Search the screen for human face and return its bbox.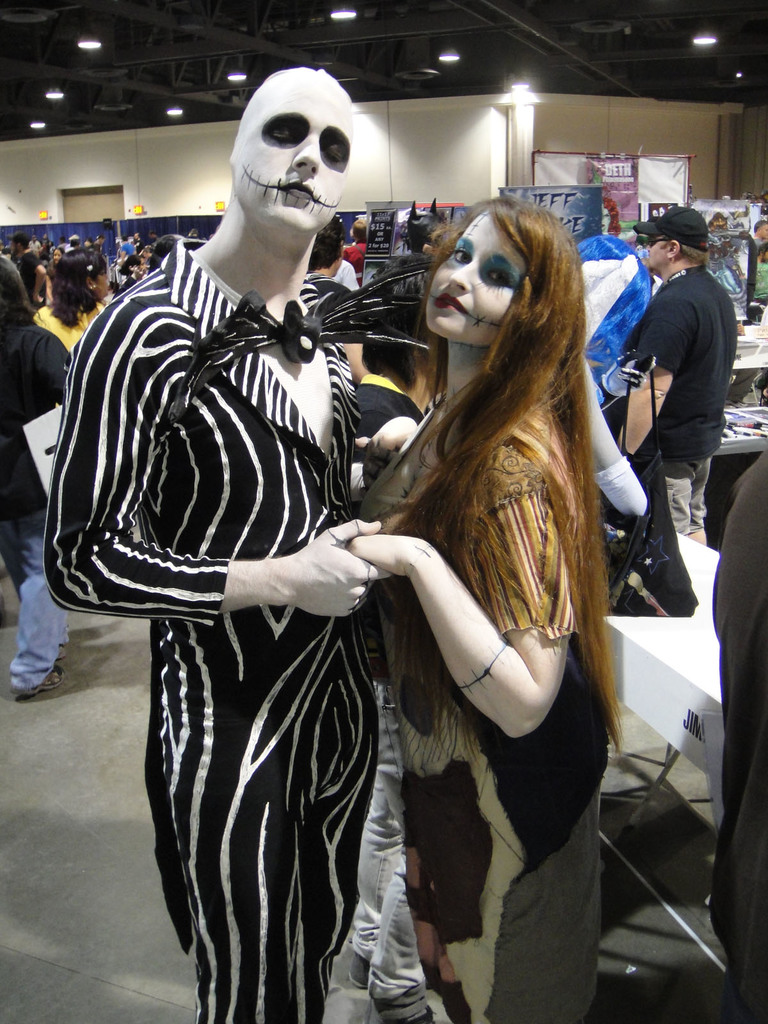
Found: x1=650 y1=232 x2=669 y2=267.
